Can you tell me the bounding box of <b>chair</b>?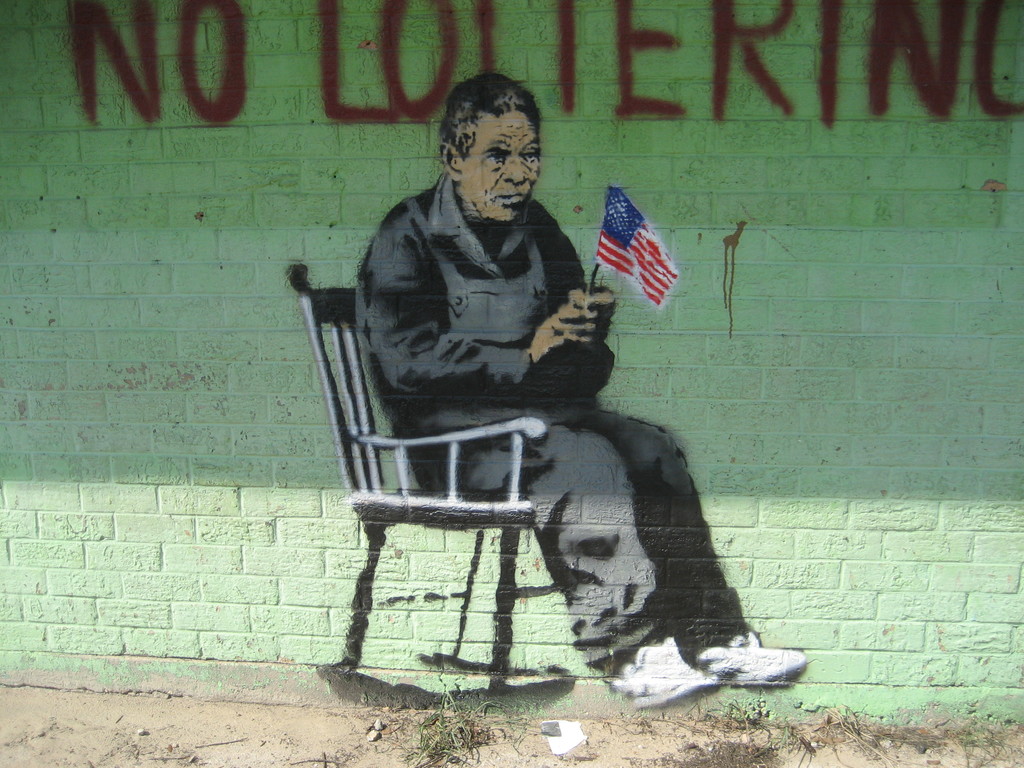
311:255:681:729.
